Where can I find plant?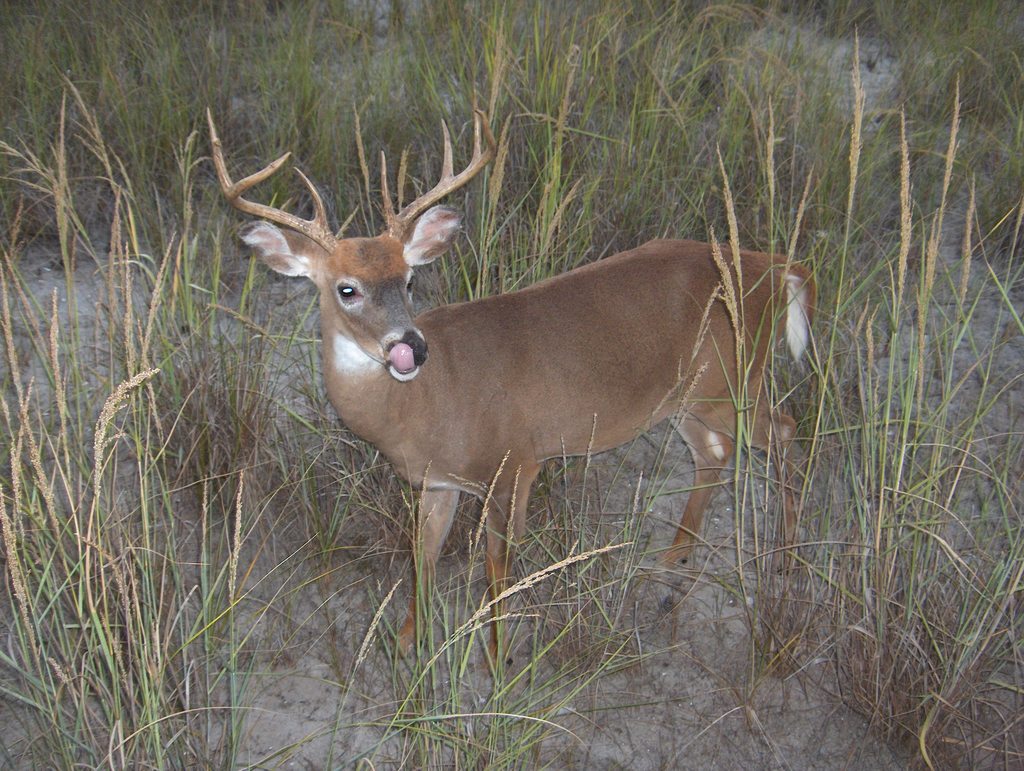
You can find it at l=0, t=0, r=1023, b=770.
